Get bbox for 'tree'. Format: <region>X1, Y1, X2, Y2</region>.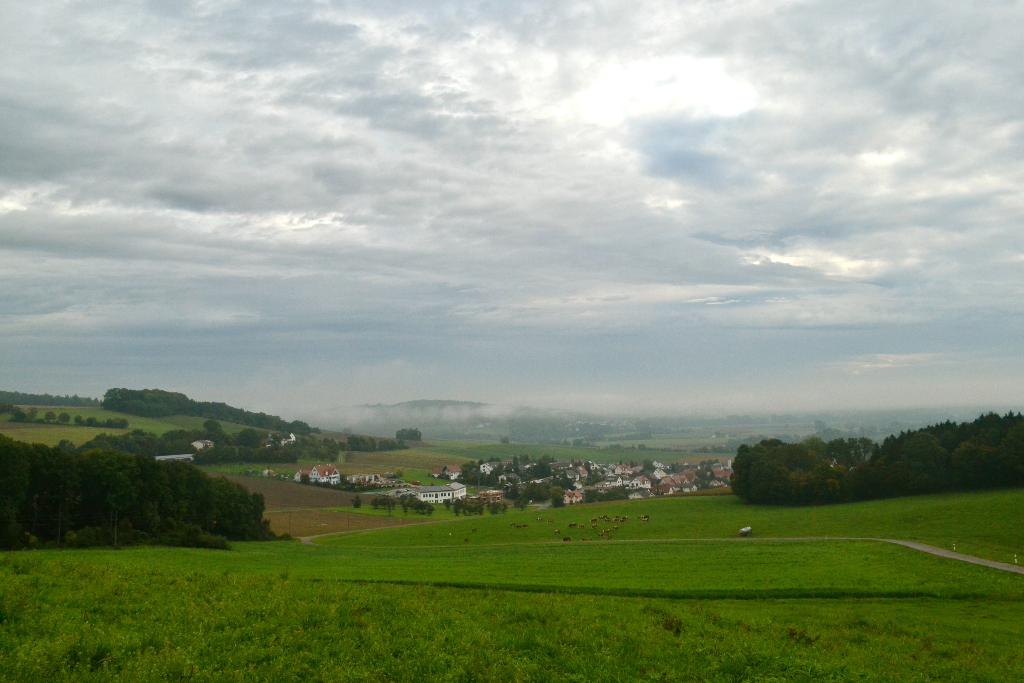
<region>551, 489, 563, 509</region>.
